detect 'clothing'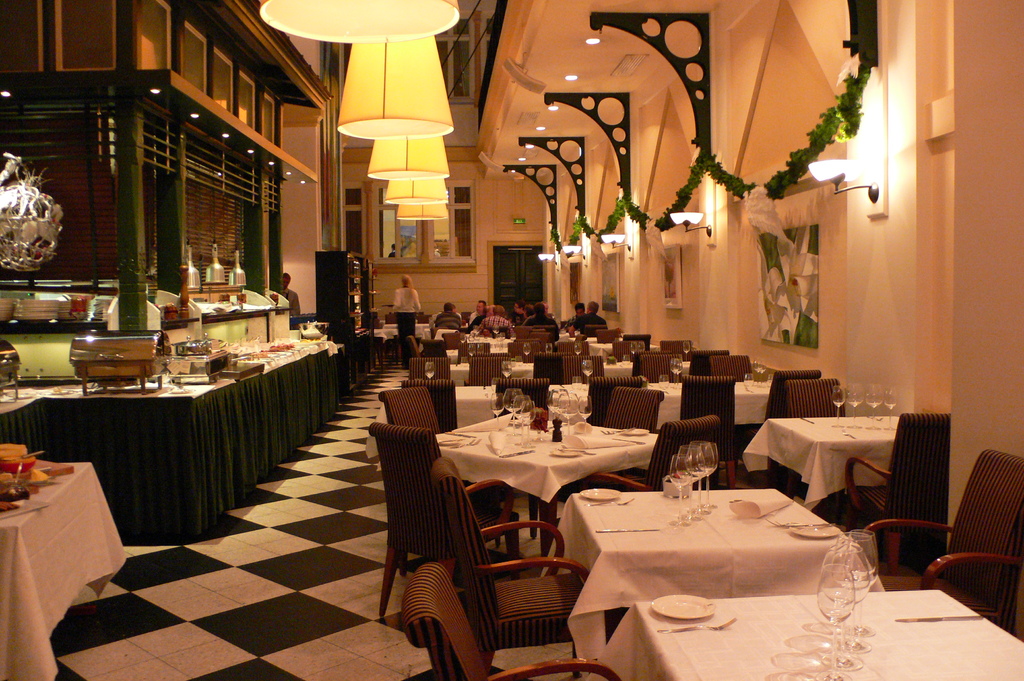
locate(564, 314, 573, 326)
